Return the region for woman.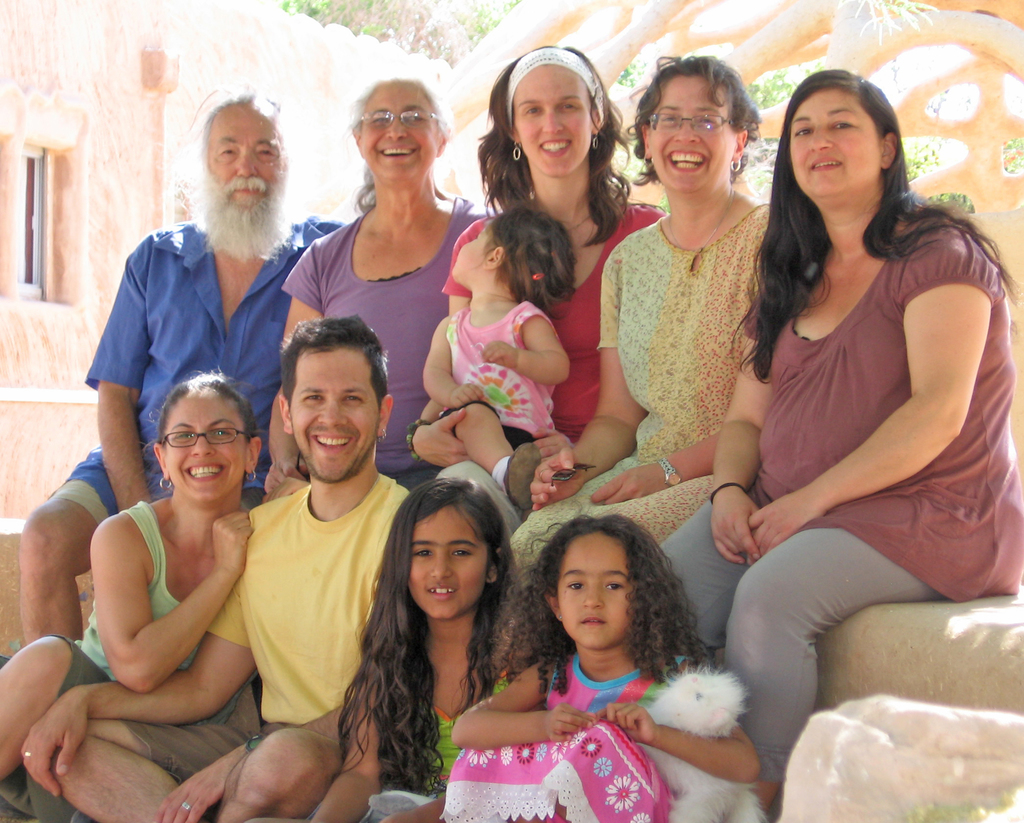
[left=0, top=368, right=253, bottom=822].
